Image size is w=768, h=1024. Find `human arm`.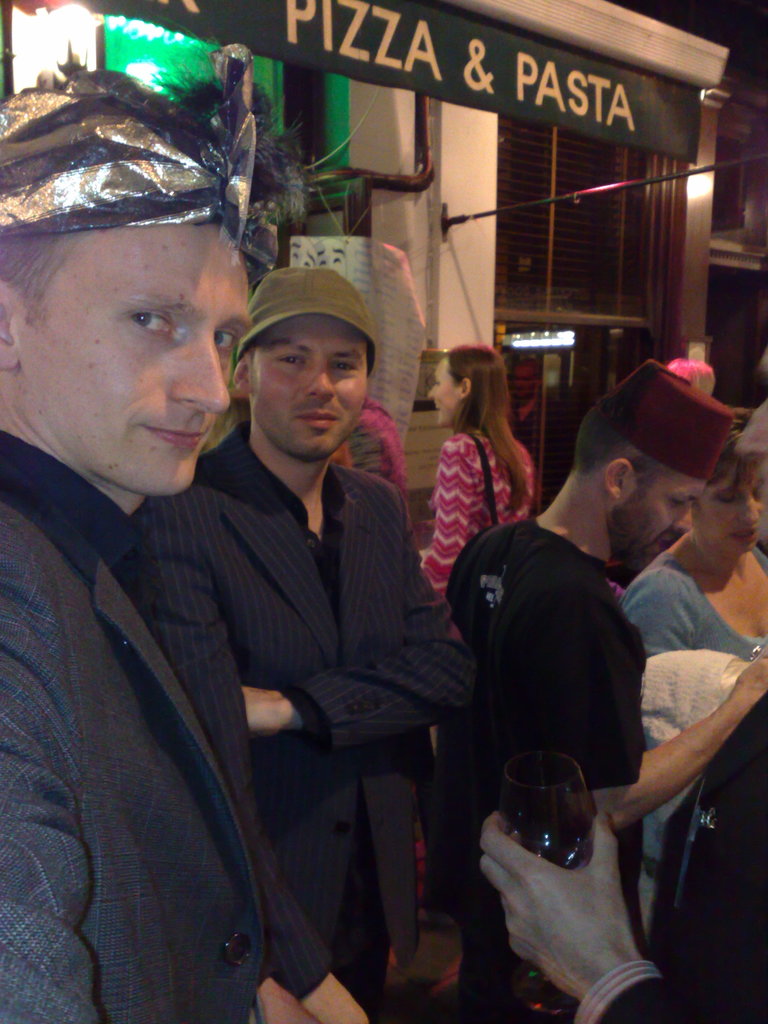
(464,800,767,1023).
